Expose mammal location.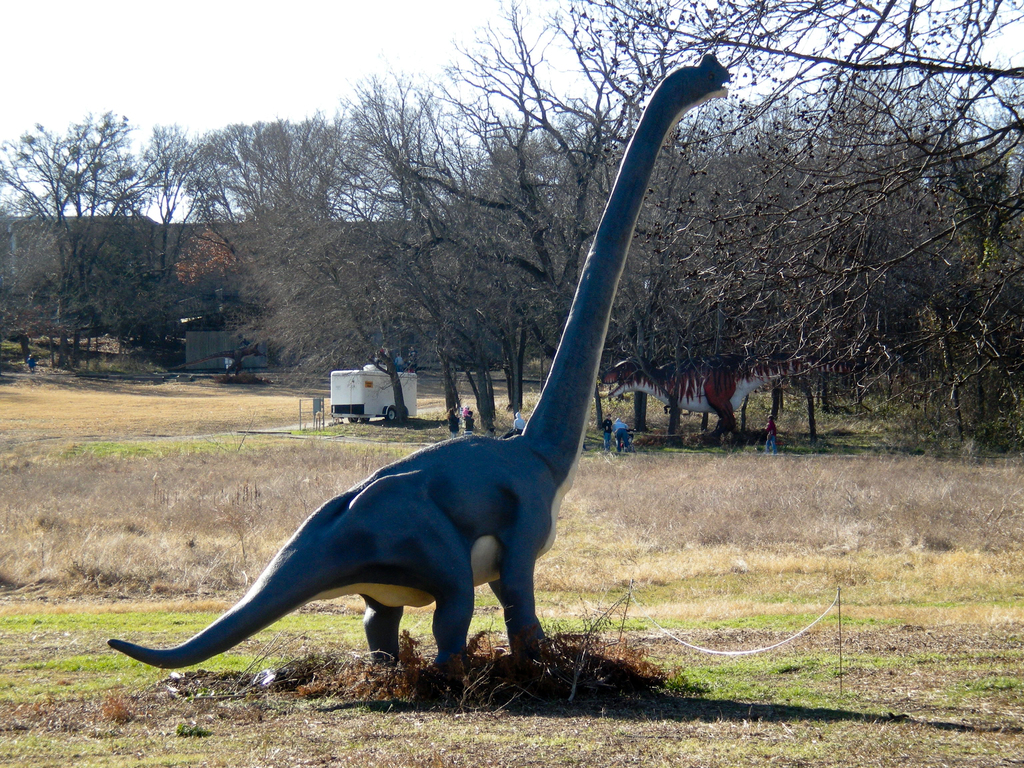
Exposed at (611, 418, 632, 452).
